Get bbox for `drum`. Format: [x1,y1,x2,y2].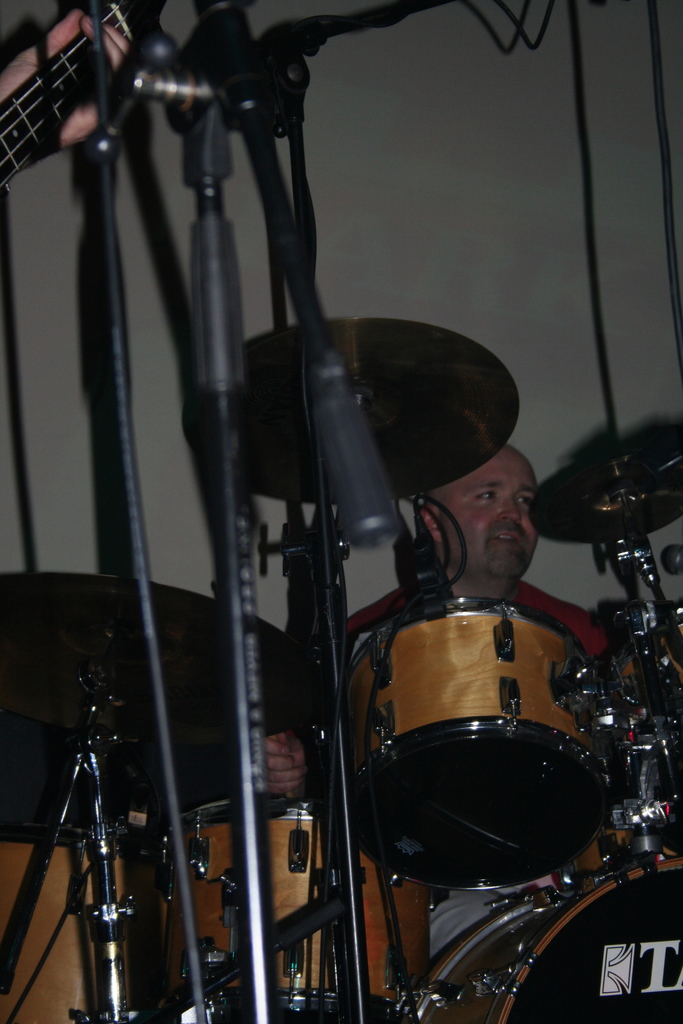
[416,855,682,1023].
